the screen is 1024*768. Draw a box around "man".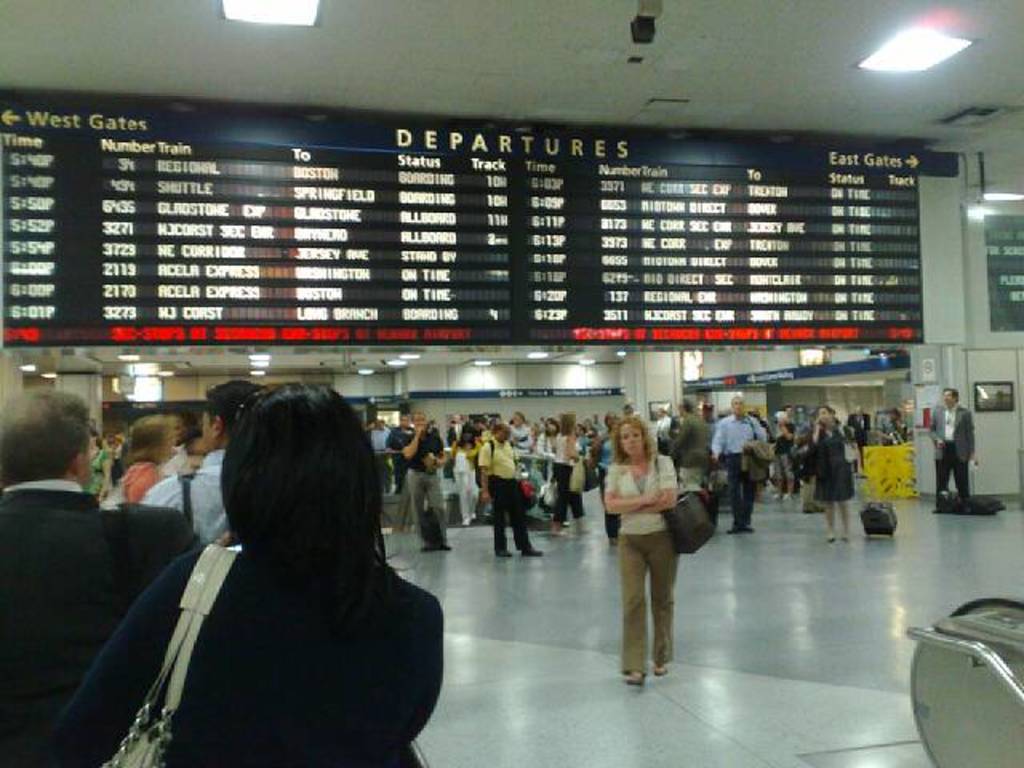
box(0, 378, 186, 766).
